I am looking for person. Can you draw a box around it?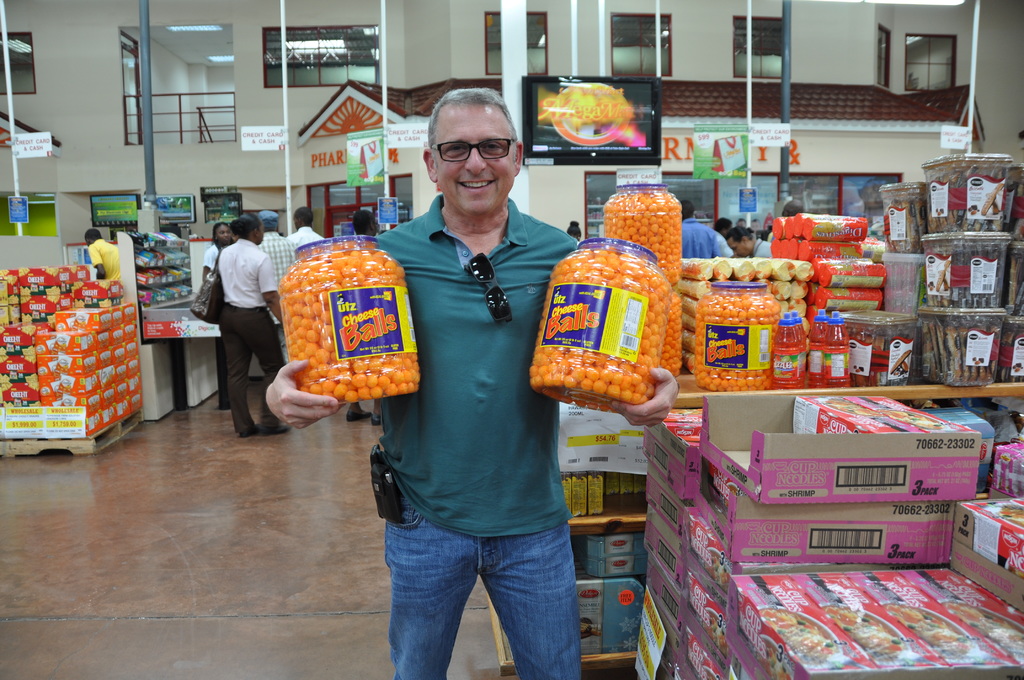
Sure, the bounding box is detection(252, 208, 301, 341).
